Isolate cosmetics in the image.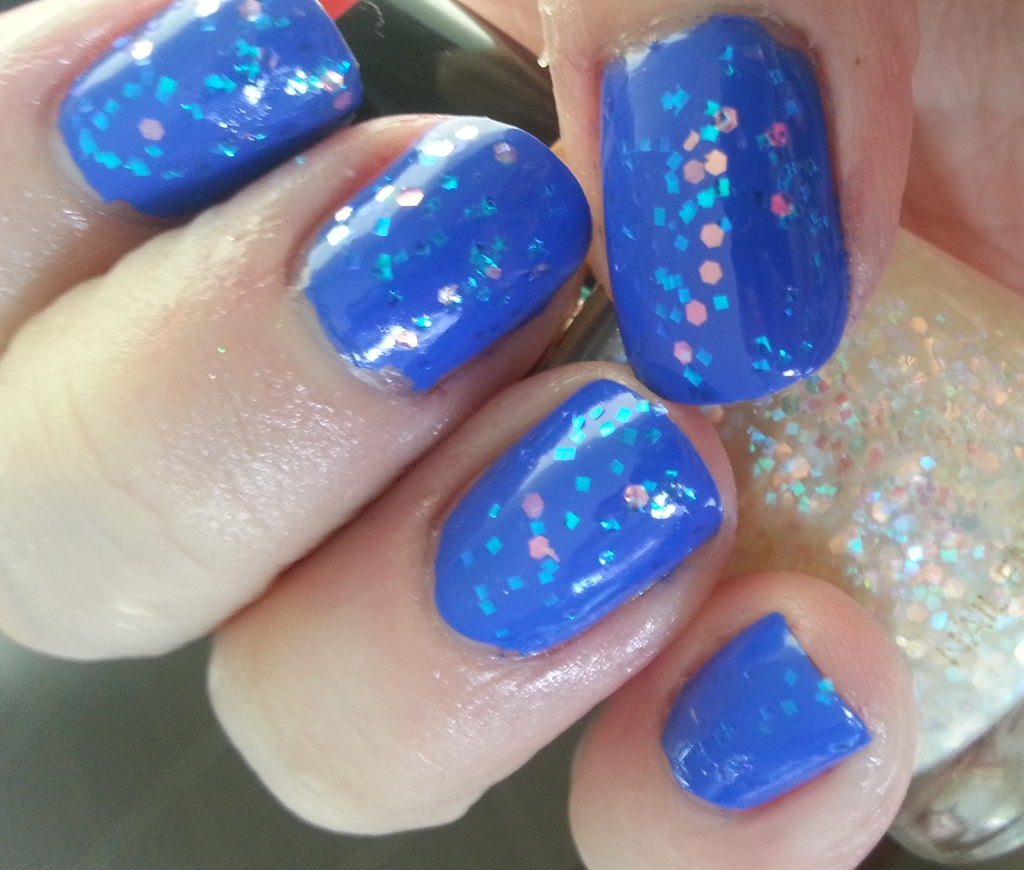
Isolated region: bbox=(659, 613, 879, 814).
